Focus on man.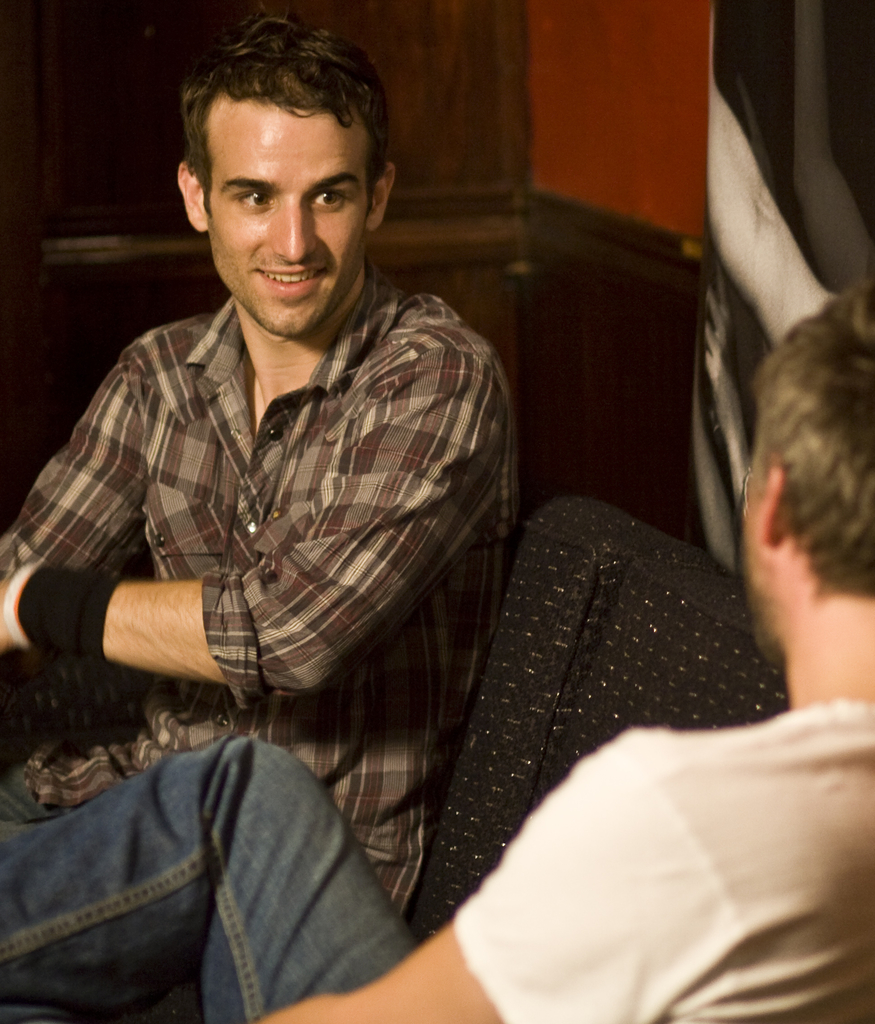
Focused at x1=0, y1=276, x2=874, y2=1023.
